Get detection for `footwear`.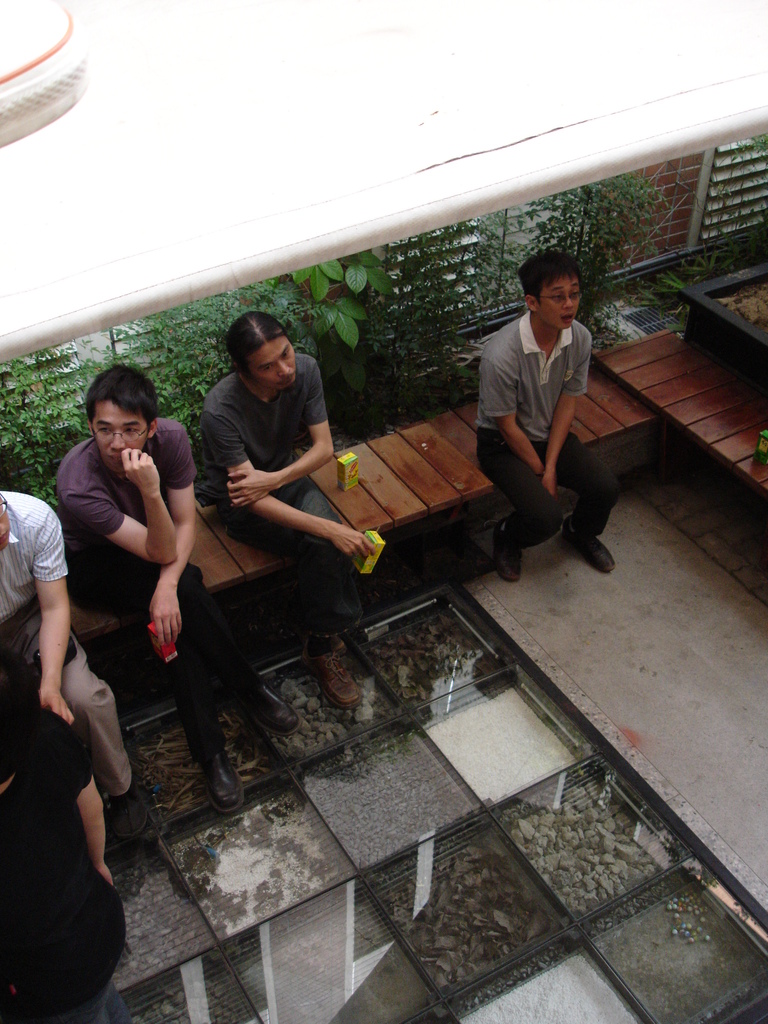
Detection: crop(561, 518, 618, 573).
